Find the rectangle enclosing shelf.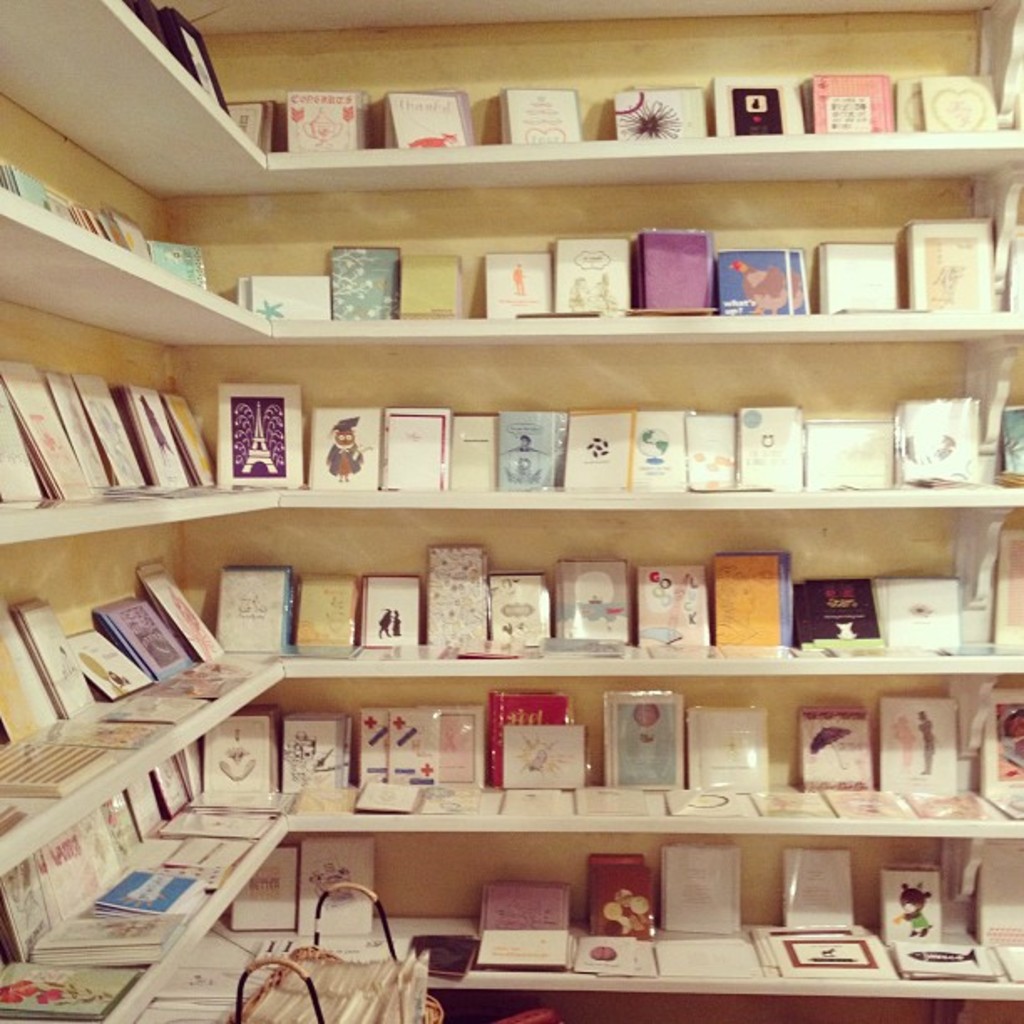
{"left": 124, "top": 758, "right": 1022, "bottom": 1021}.
